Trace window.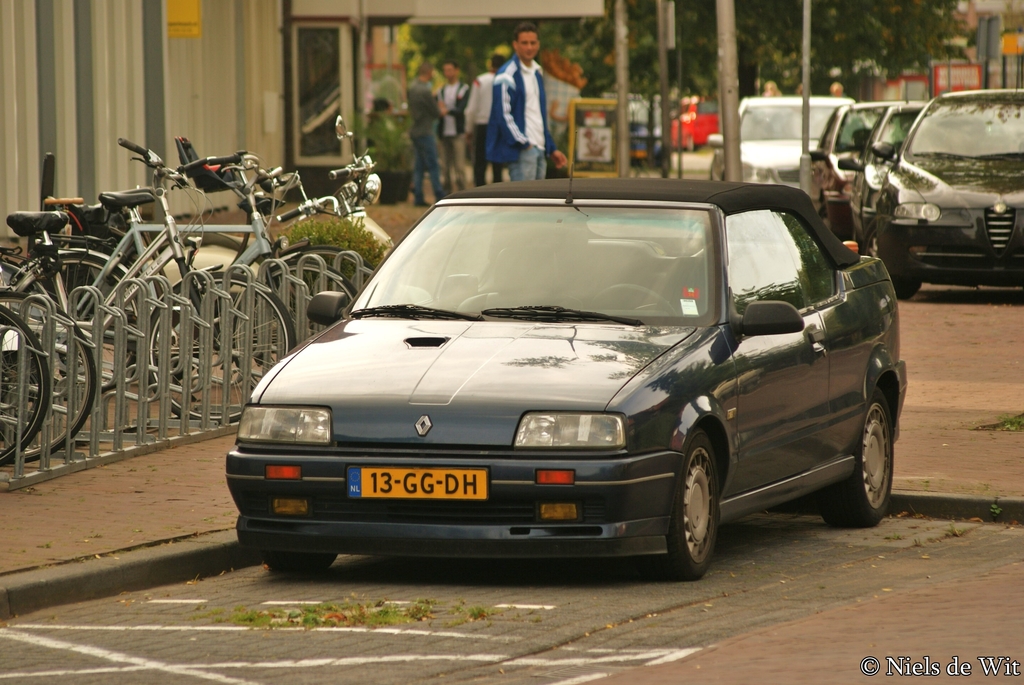
Traced to <bbox>724, 207, 831, 331</bbox>.
